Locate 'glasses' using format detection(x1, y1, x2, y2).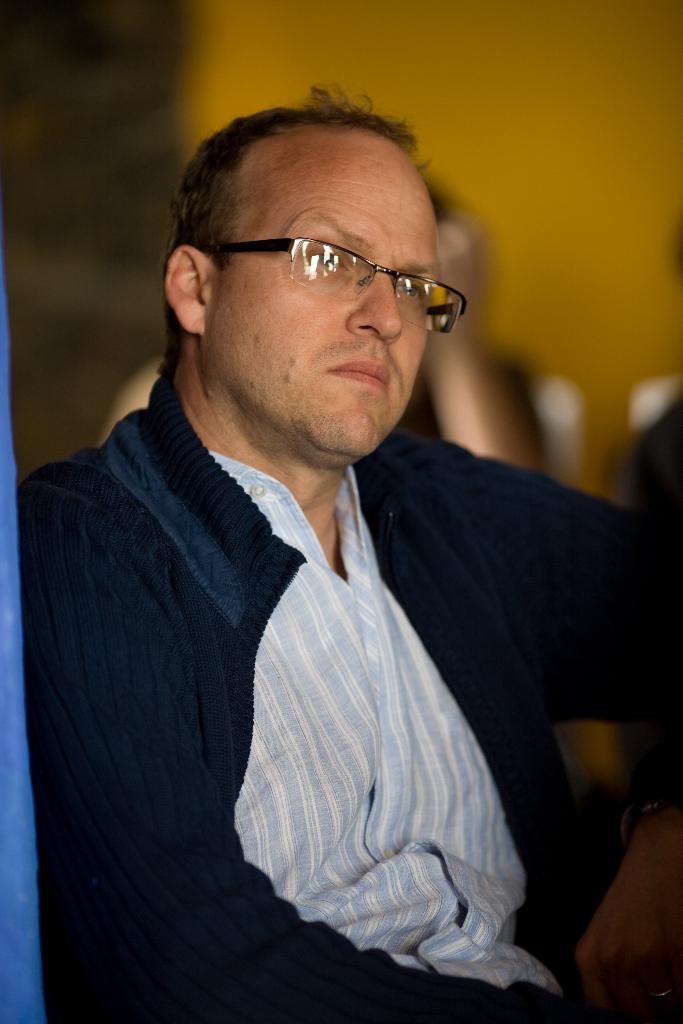
detection(195, 216, 479, 294).
